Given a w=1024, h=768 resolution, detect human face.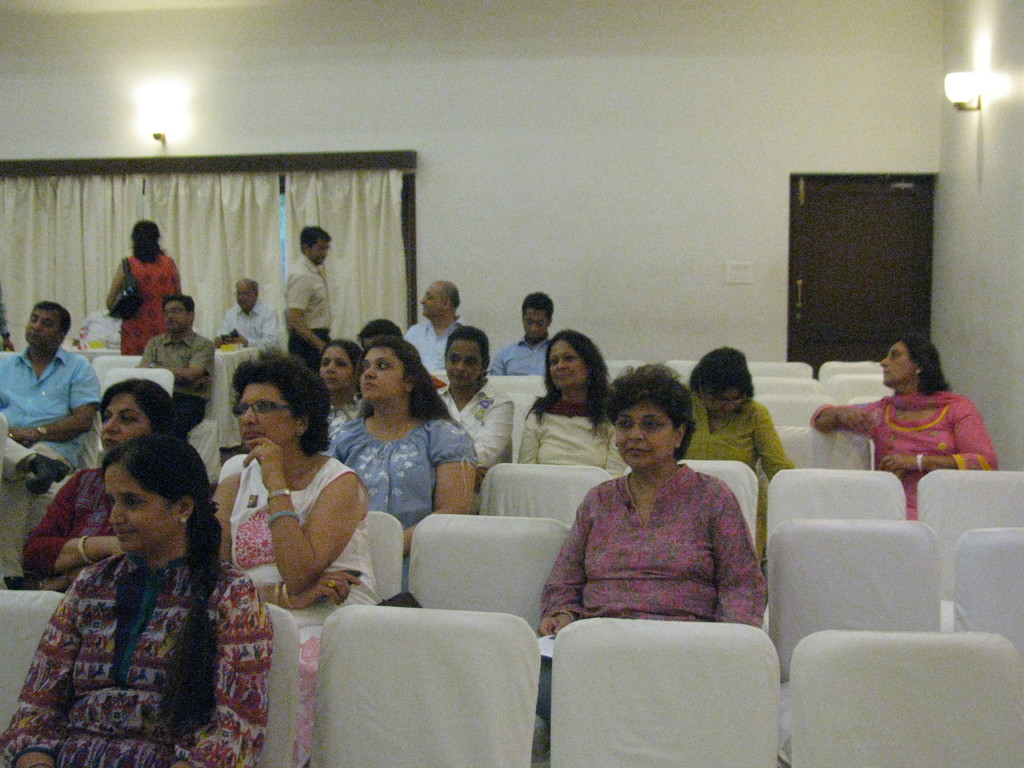
bbox(616, 399, 679, 472).
